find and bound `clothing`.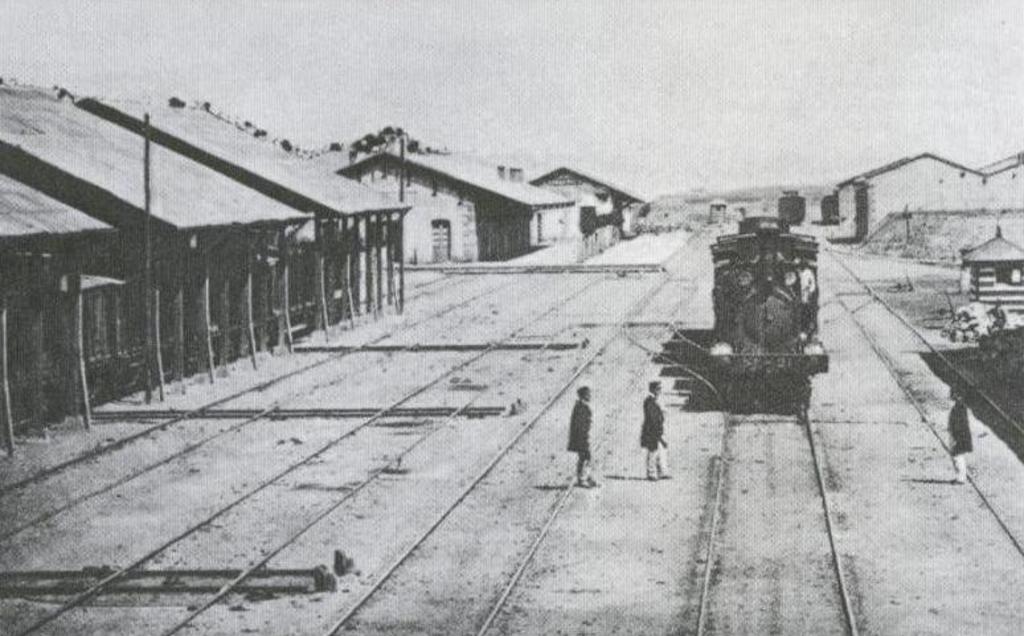
Bound: pyautogui.locateOnScreen(942, 386, 979, 483).
